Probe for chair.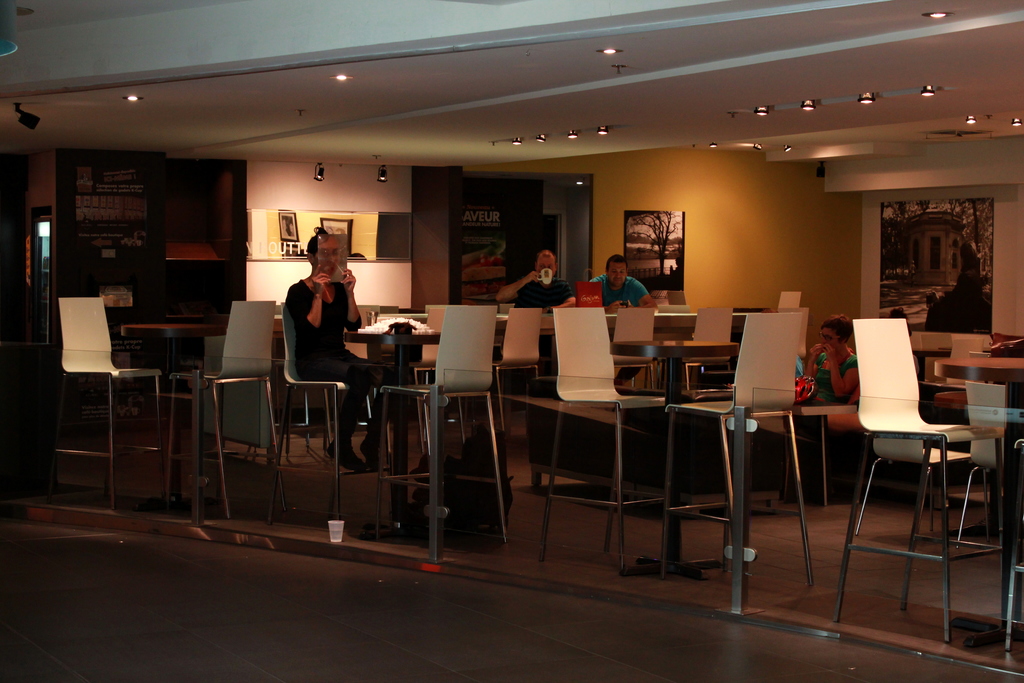
Probe result: {"left": 168, "top": 304, "right": 280, "bottom": 516}.
